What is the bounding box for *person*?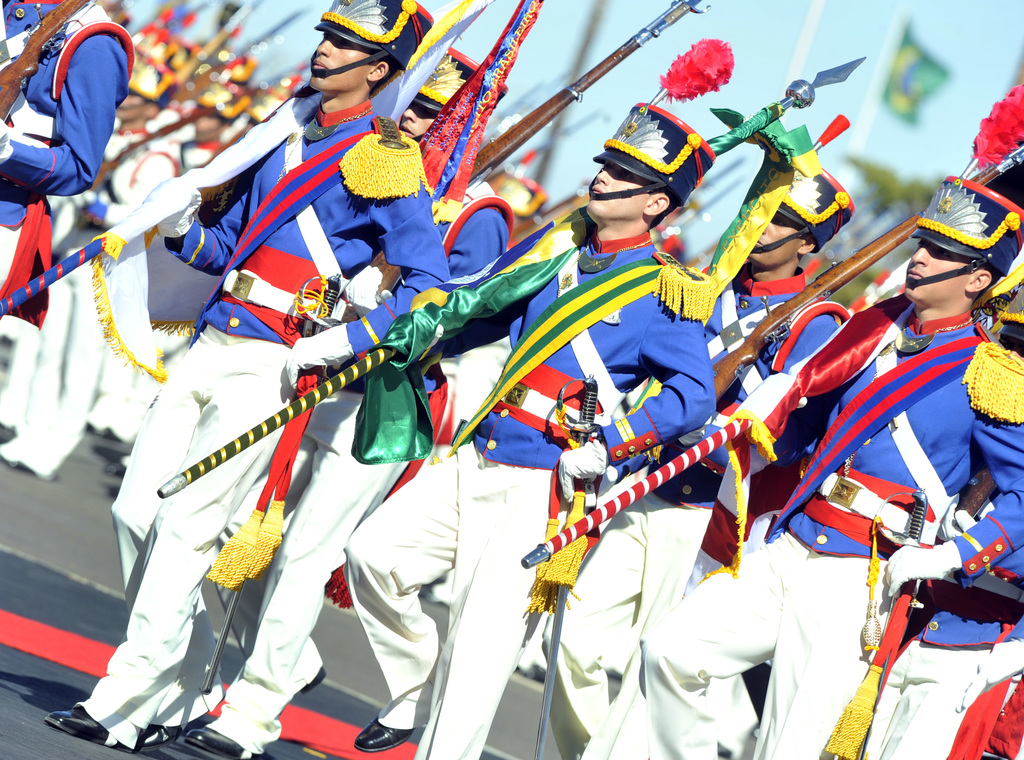
detection(640, 170, 1023, 759).
